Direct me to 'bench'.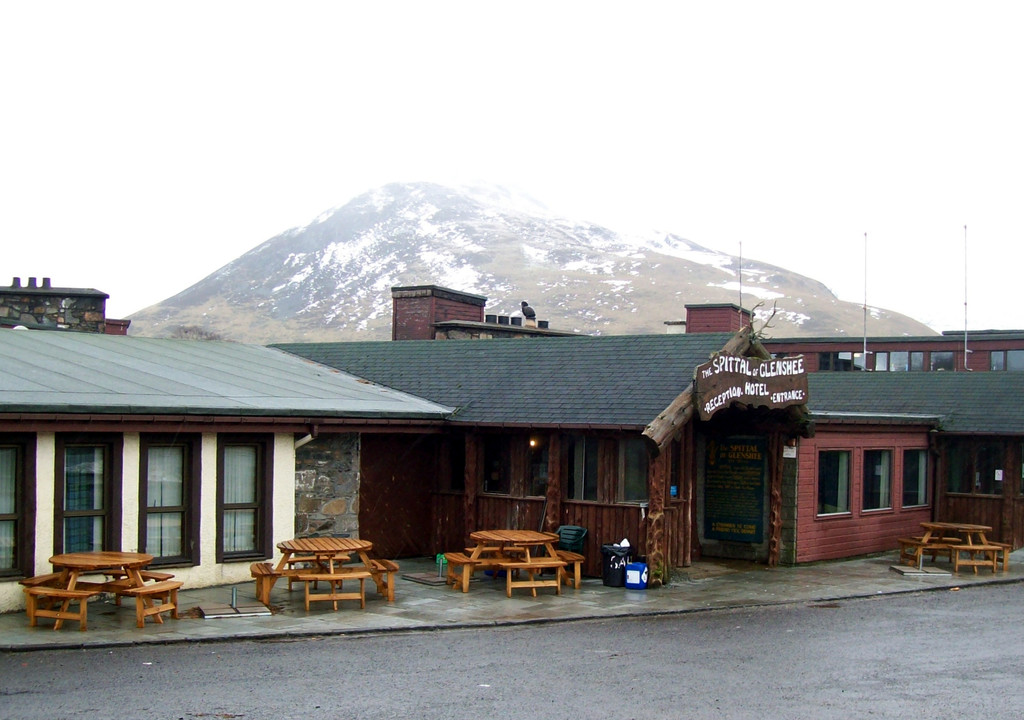
Direction: 918, 537, 981, 553.
